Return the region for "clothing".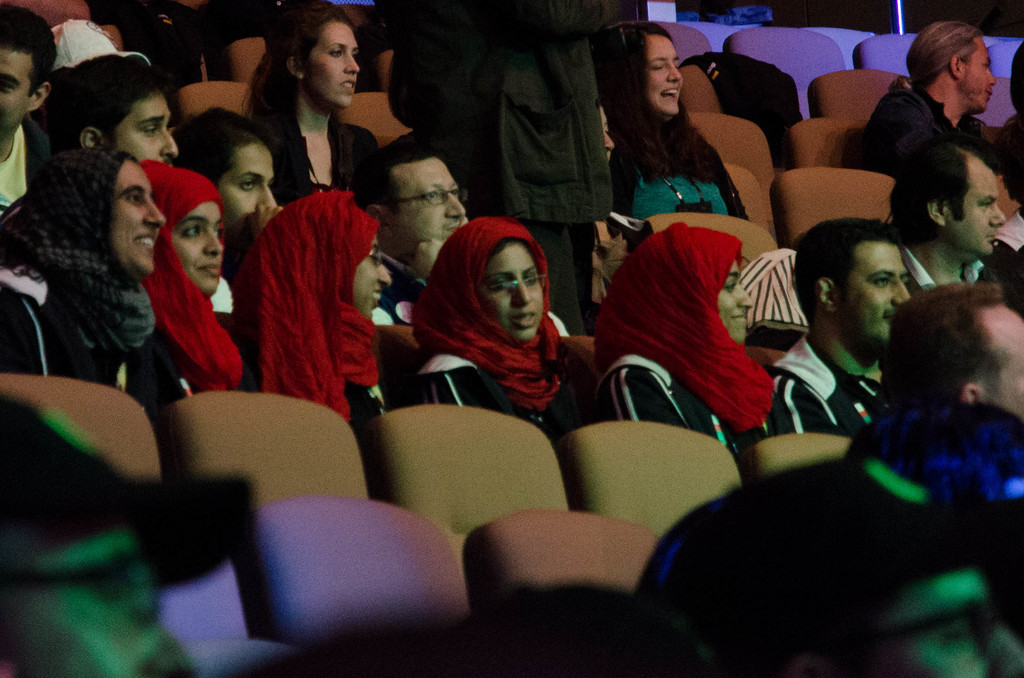
[858,72,1001,200].
